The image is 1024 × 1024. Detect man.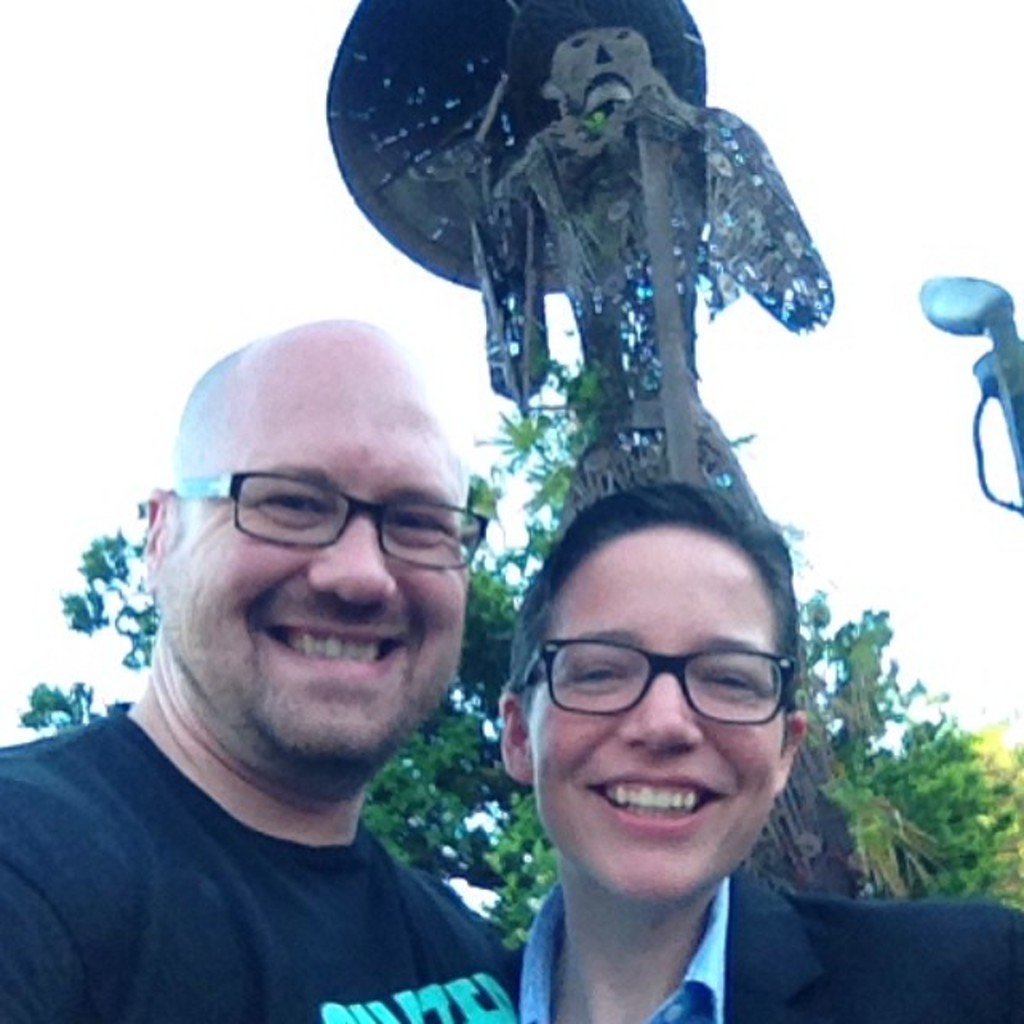
Detection: <bbox>11, 304, 606, 1023</bbox>.
